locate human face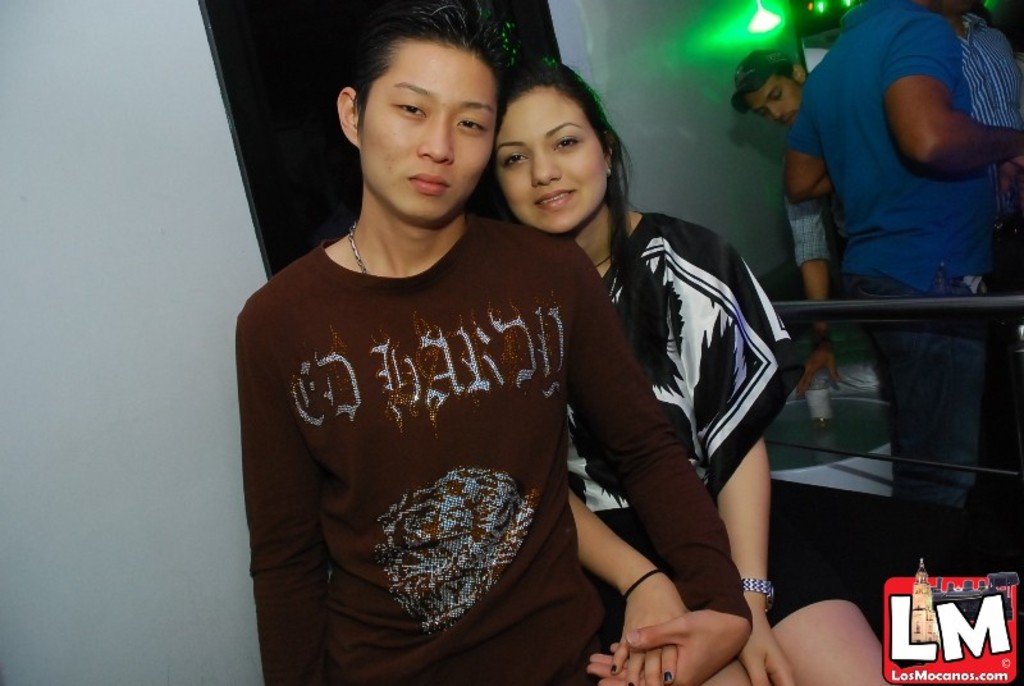
l=745, t=79, r=792, b=128
